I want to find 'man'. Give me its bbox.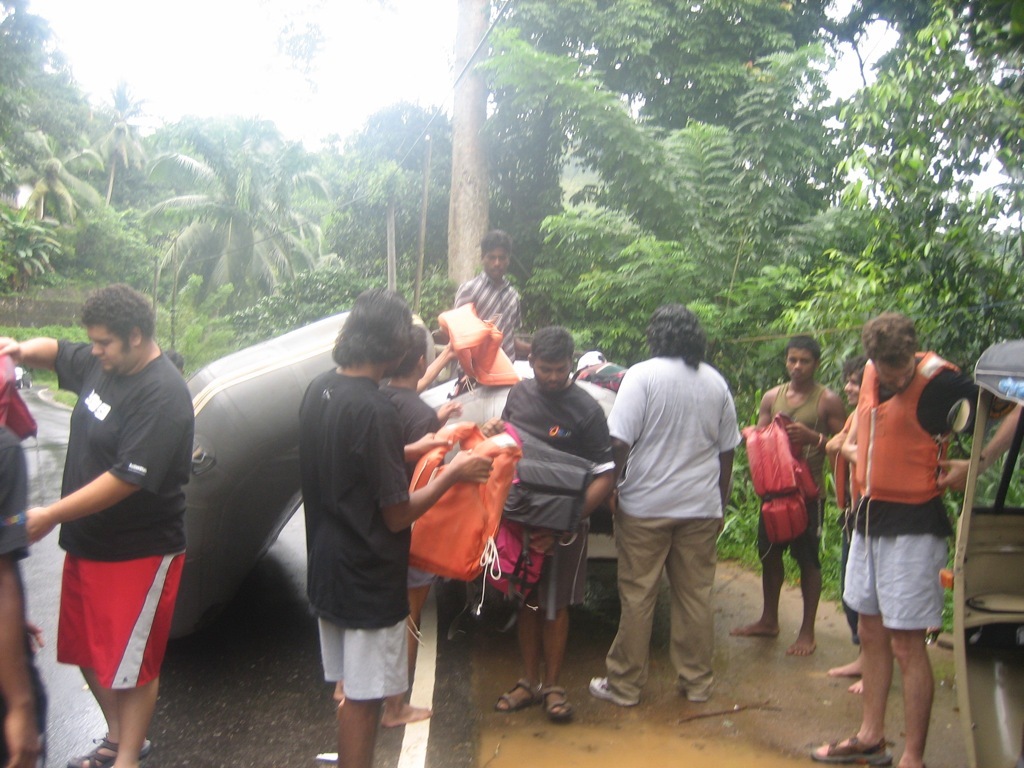
pyautogui.locateOnScreen(742, 336, 845, 661).
